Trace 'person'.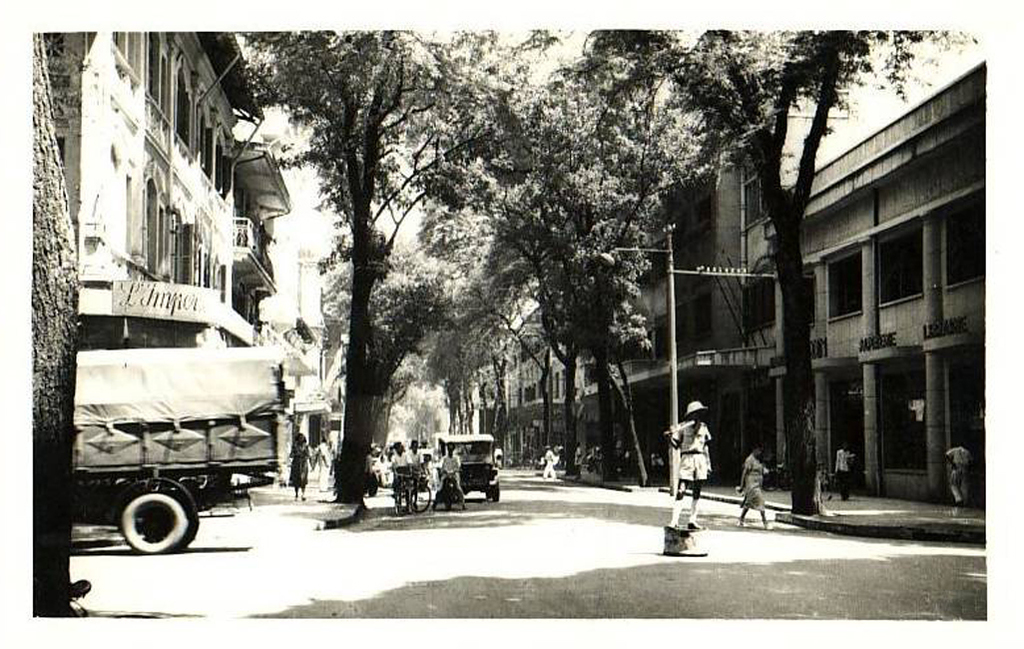
Traced to box=[945, 444, 971, 506].
